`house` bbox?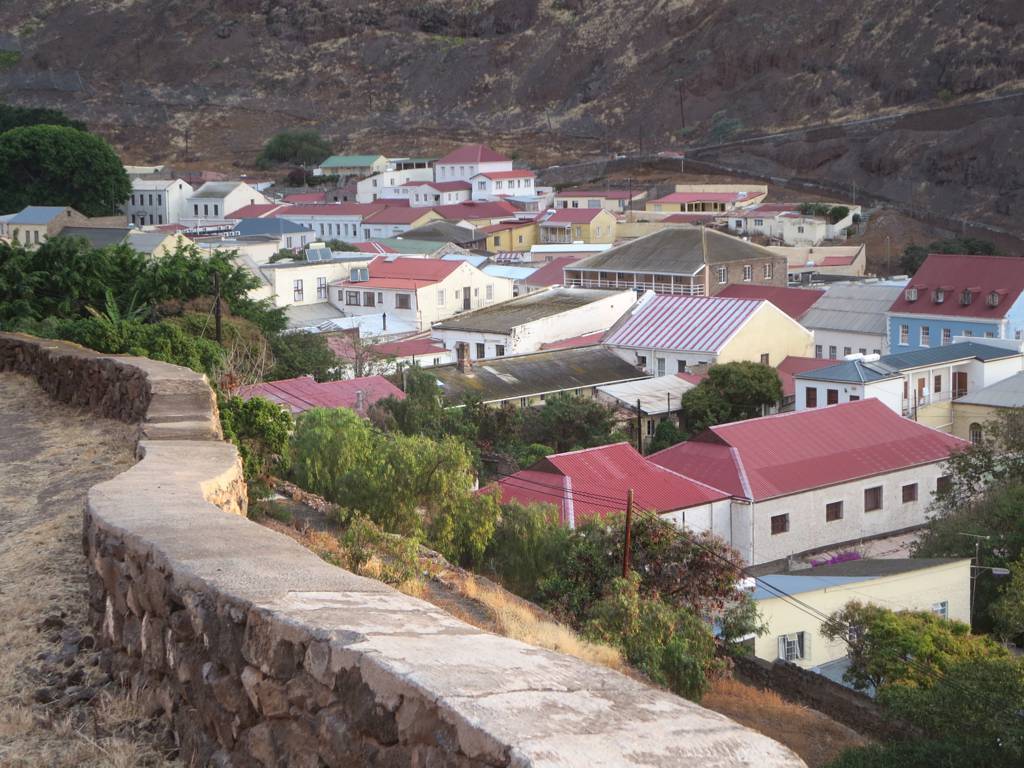
bbox=[363, 167, 421, 202]
